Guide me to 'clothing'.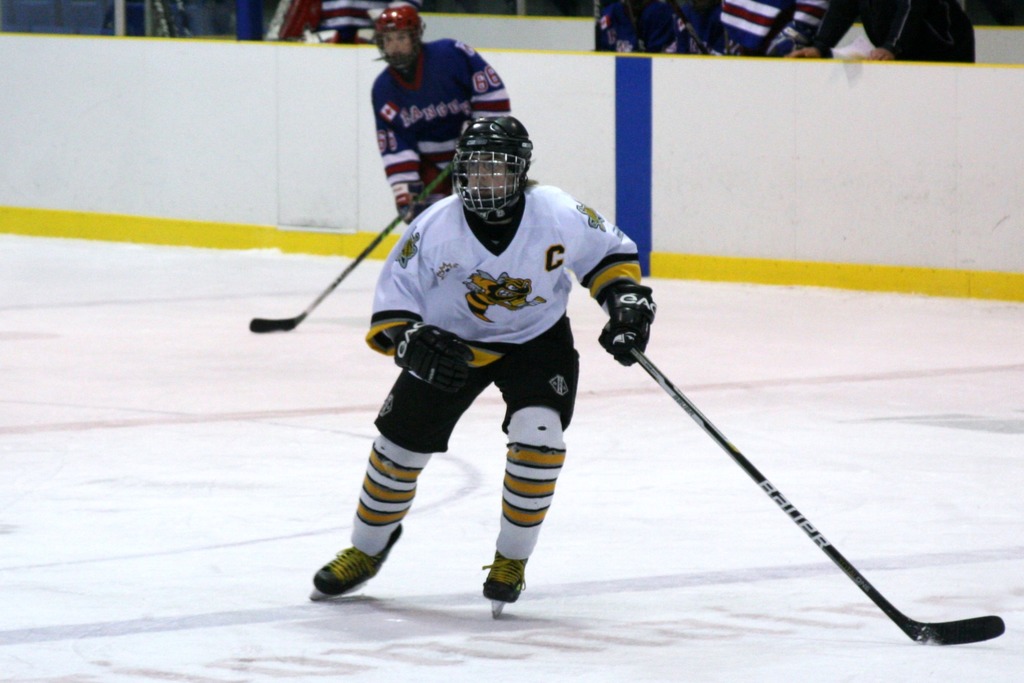
Guidance: [left=332, top=181, right=641, bottom=581].
